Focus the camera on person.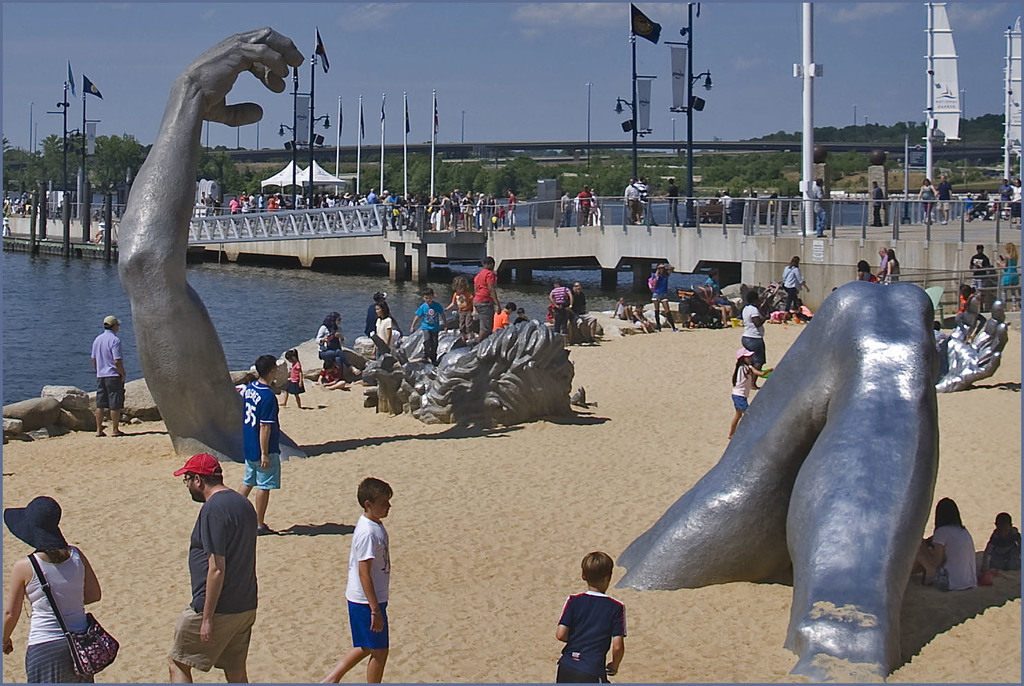
Focus region: bbox=[373, 303, 395, 363].
